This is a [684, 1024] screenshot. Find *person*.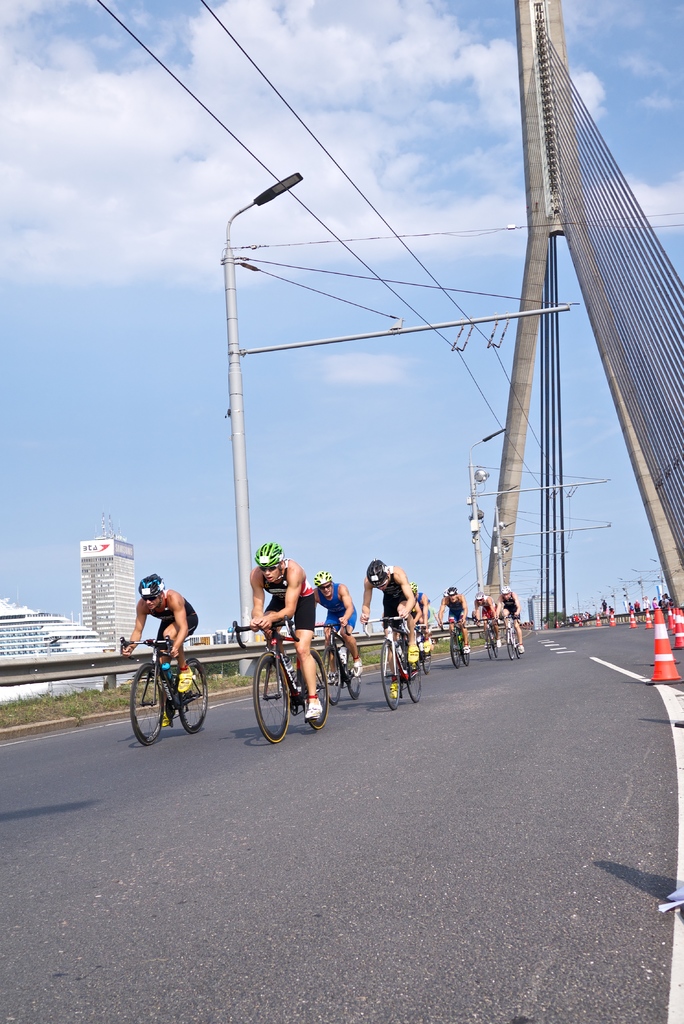
Bounding box: (x1=313, y1=568, x2=366, y2=687).
